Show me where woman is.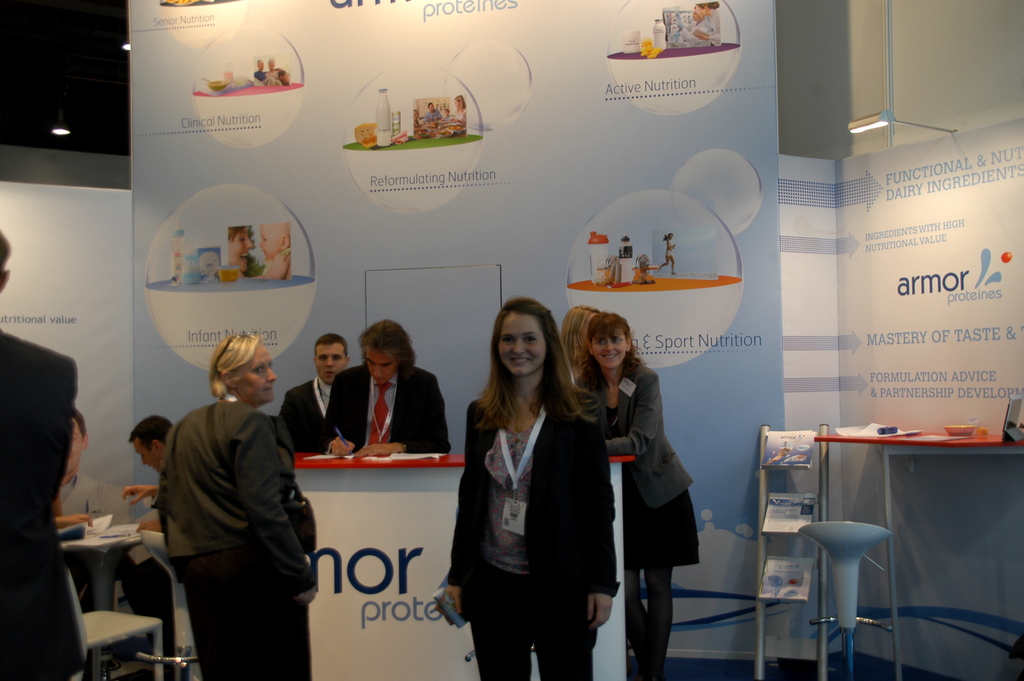
woman is at 460/283/598/680.
